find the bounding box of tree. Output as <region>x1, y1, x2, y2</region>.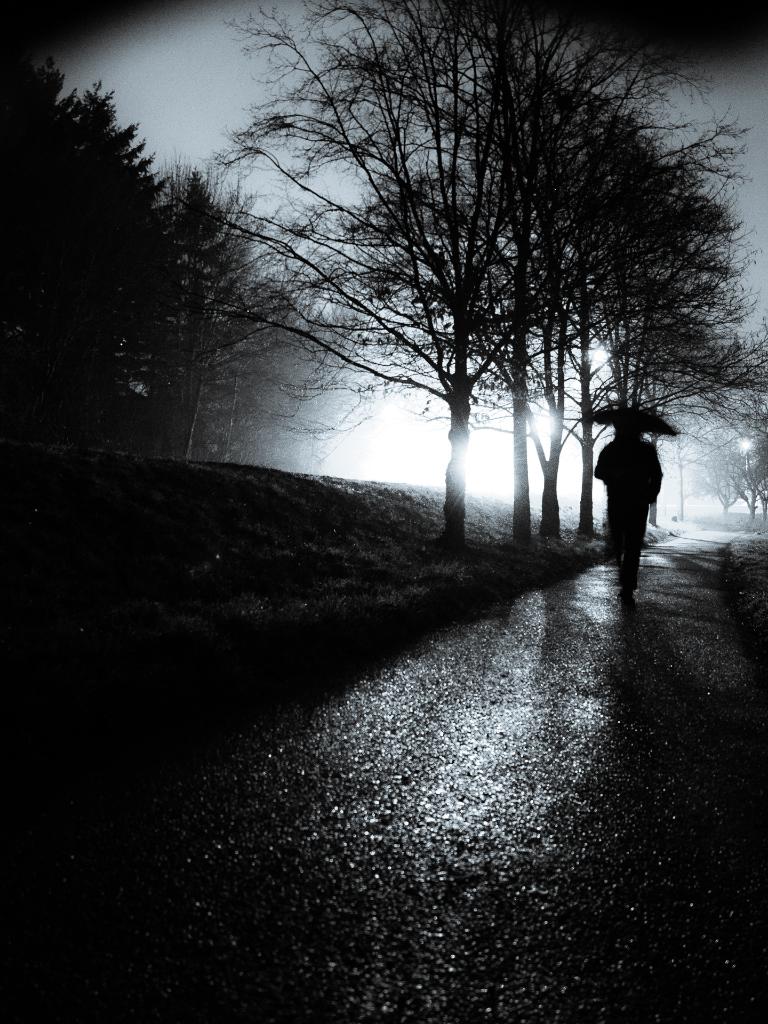
<region>515, 97, 753, 543</region>.
